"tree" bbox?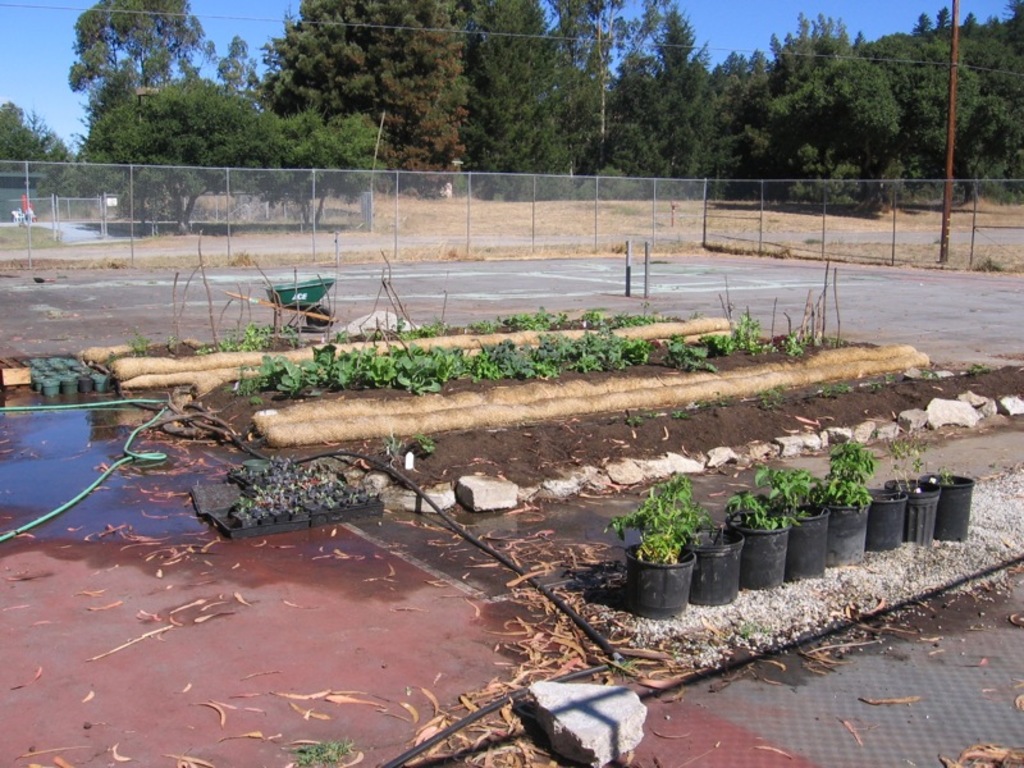
select_region(33, 145, 82, 201)
